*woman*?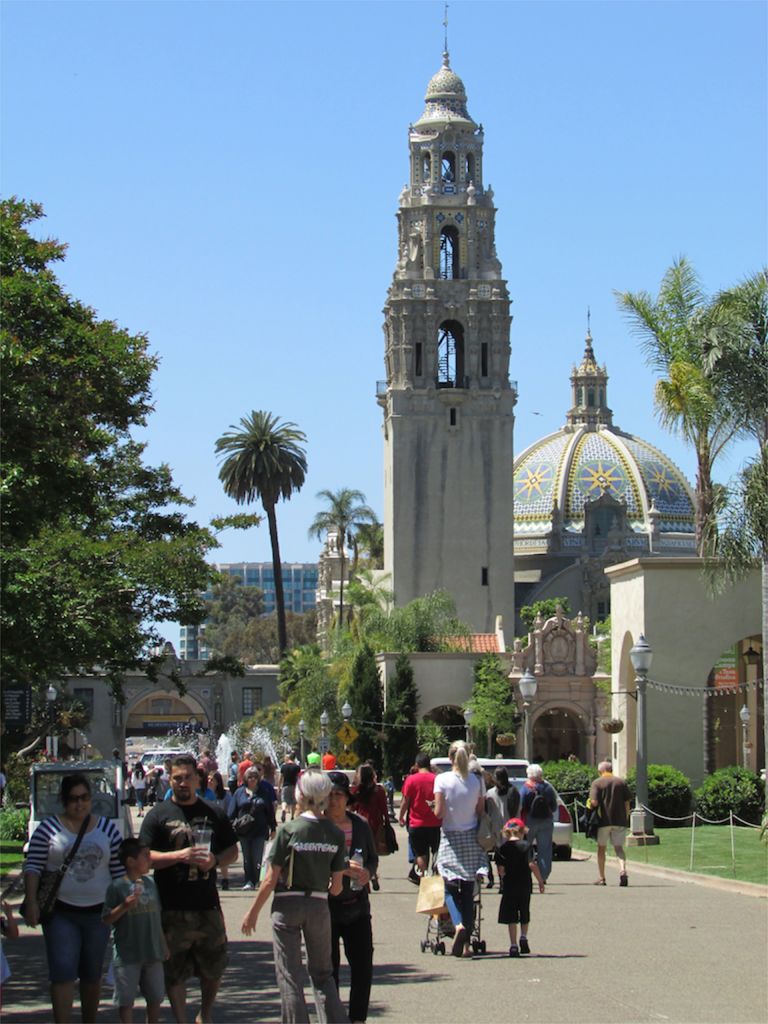
x1=319 y1=770 x2=383 y2=1023
